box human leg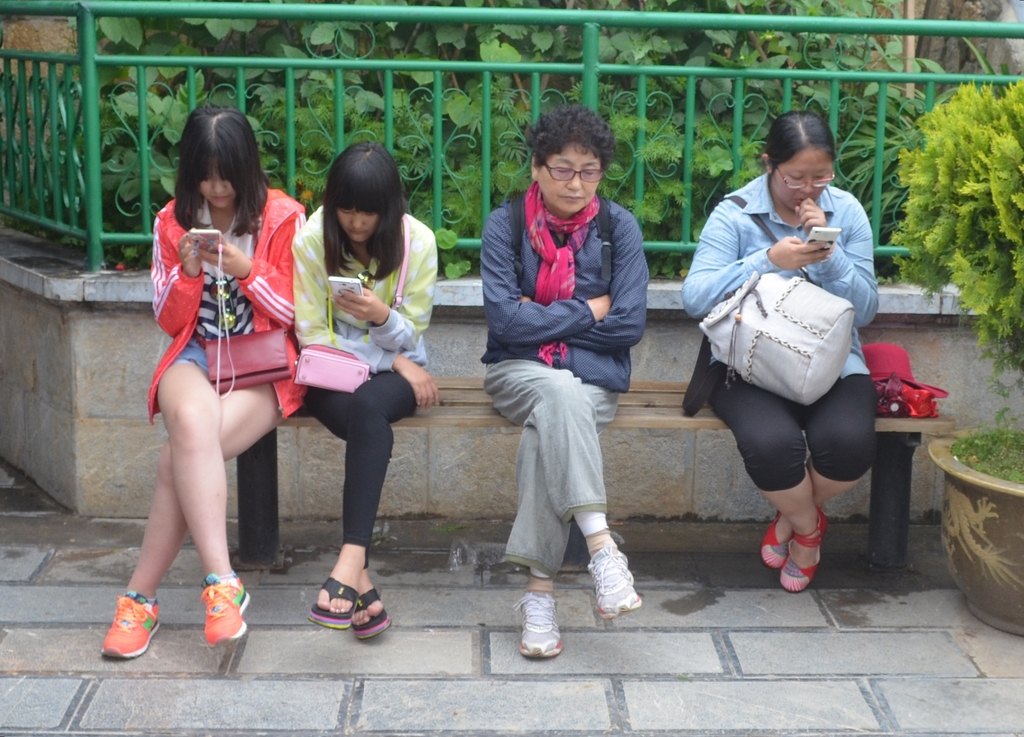
BBox(103, 379, 286, 663)
